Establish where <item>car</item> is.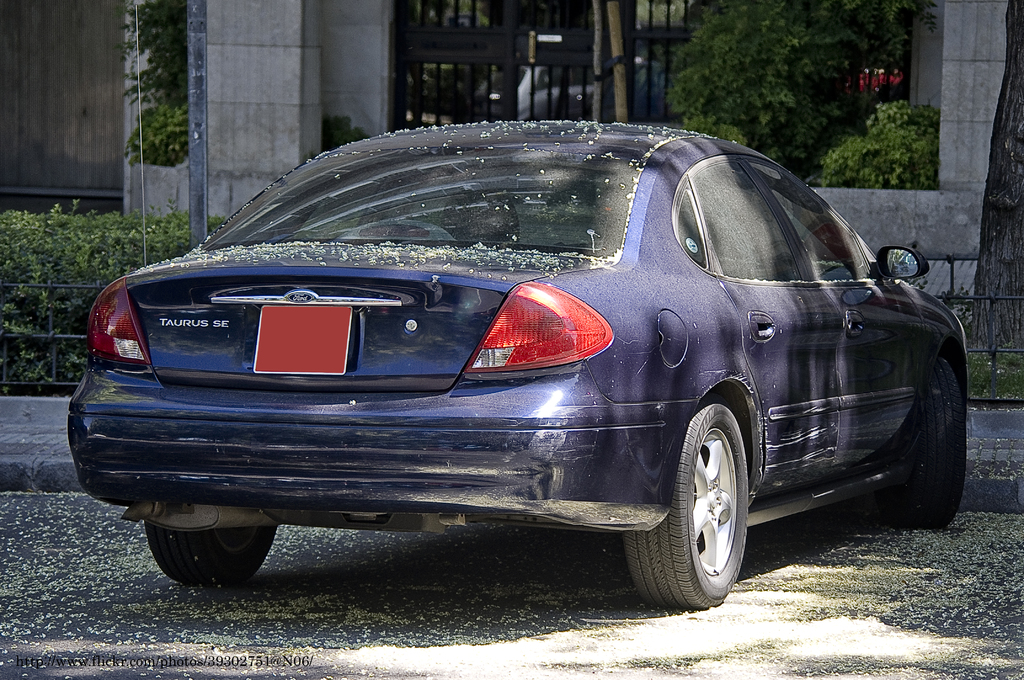
Established at Rect(840, 67, 904, 101).
